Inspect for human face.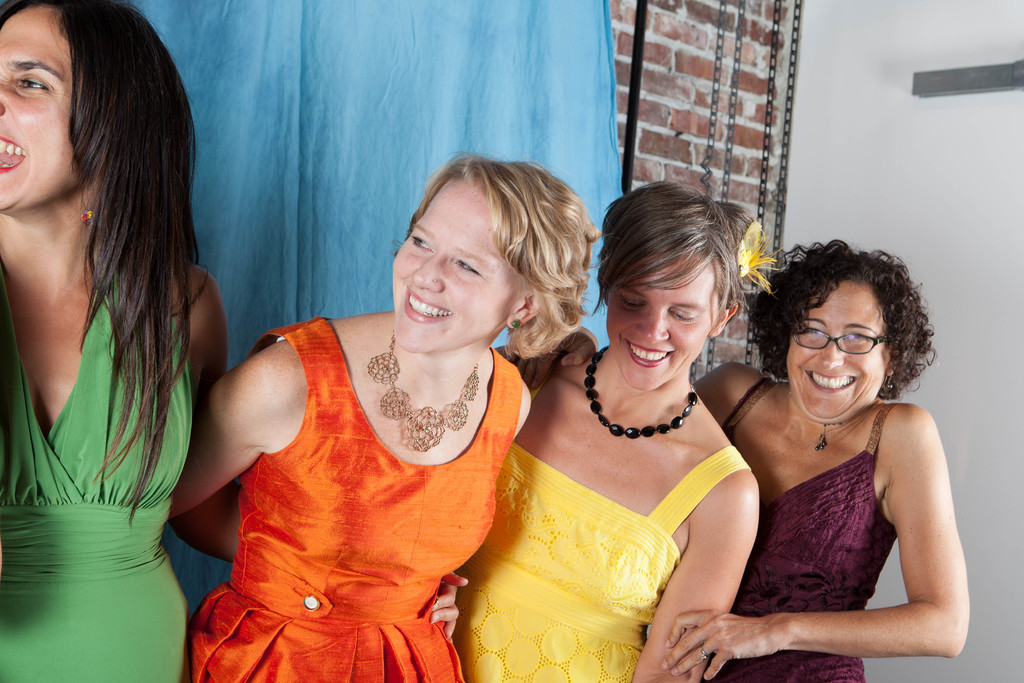
Inspection: left=783, top=276, right=890, bottom=423.
